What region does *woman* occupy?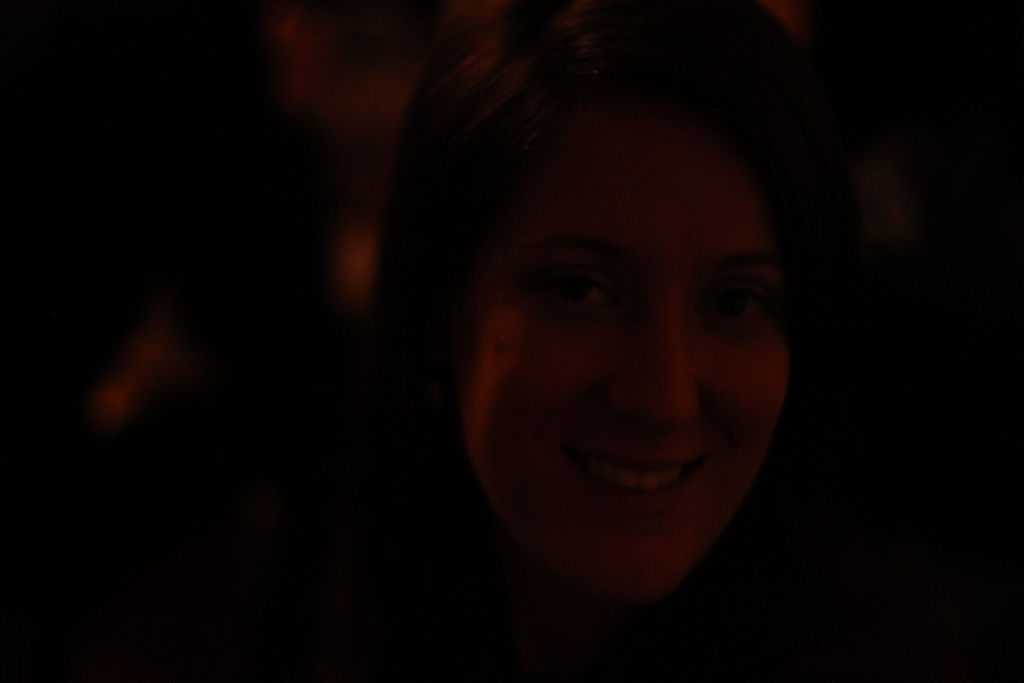
[371,4,874,682].
